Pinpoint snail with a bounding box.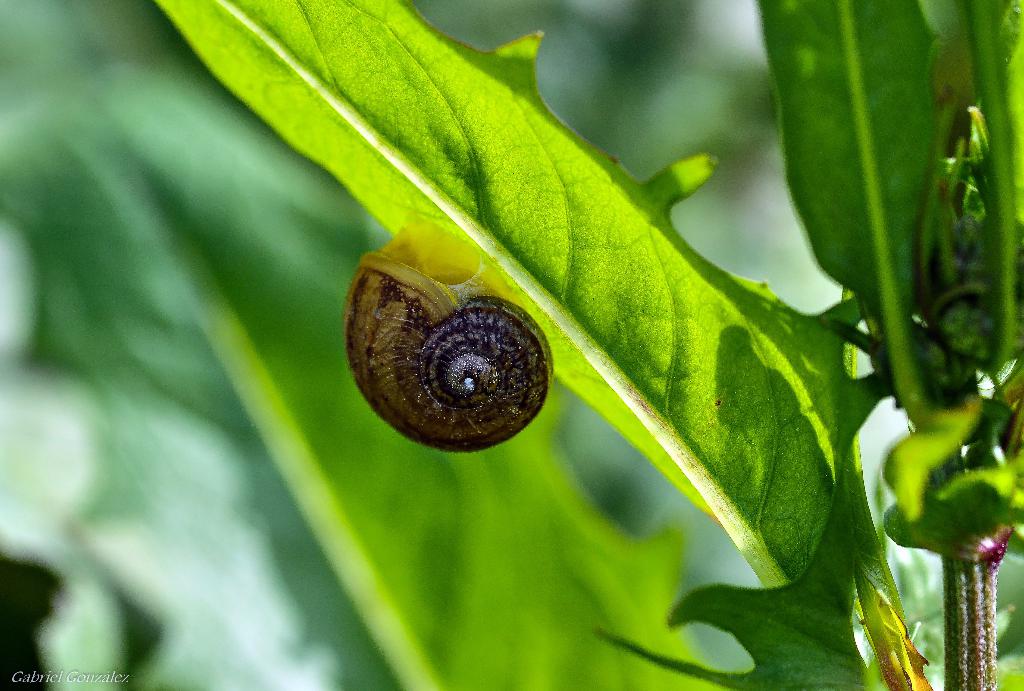
BBox(337, 210, 557, 454).
